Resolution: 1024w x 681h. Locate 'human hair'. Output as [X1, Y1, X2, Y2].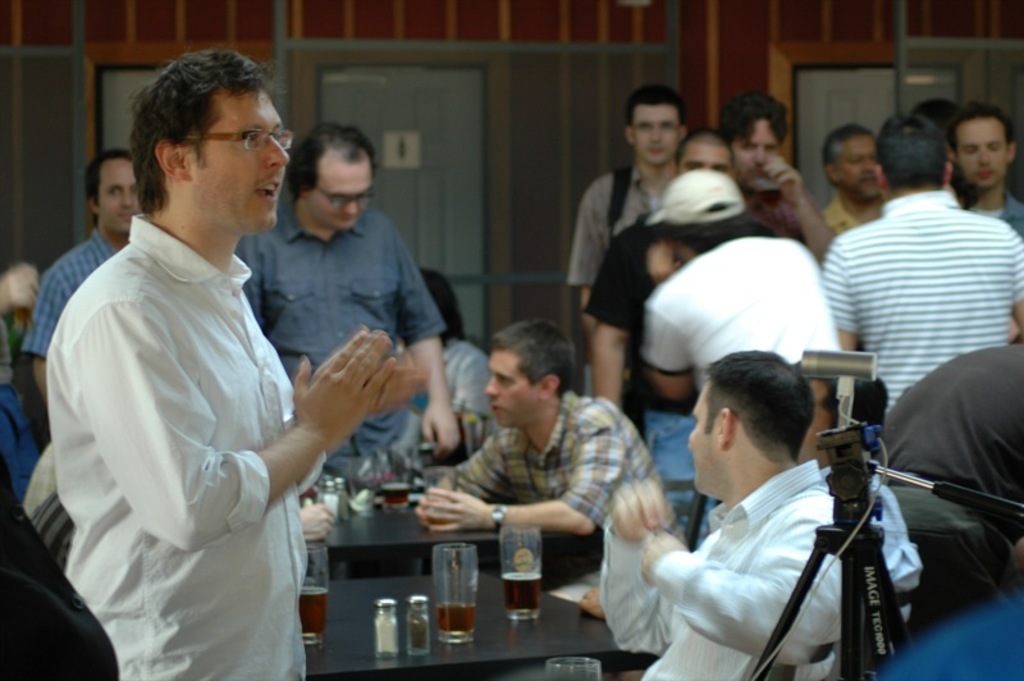
[813, 364, 884, 434].
